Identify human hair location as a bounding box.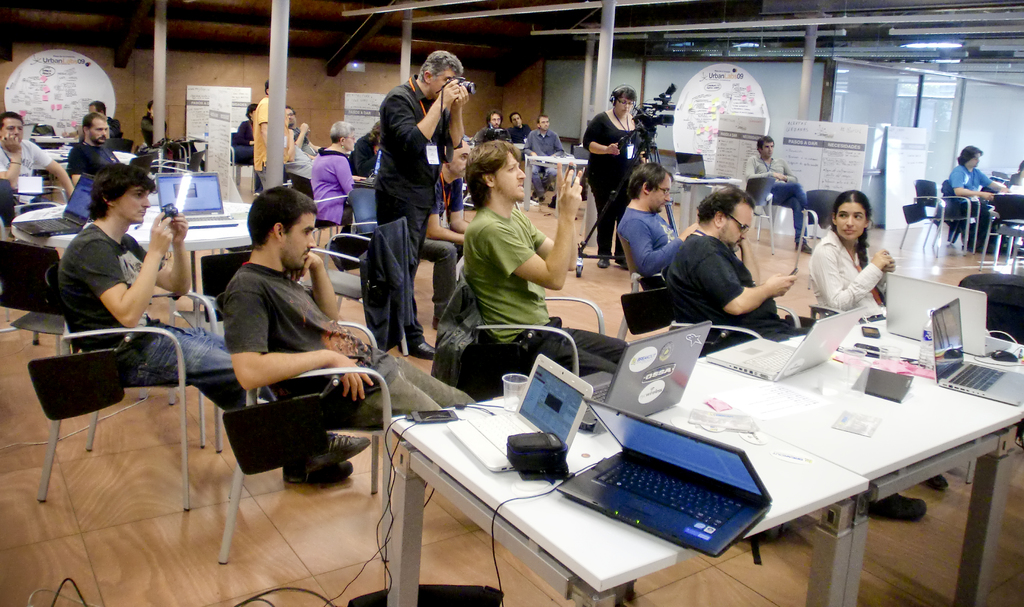
[x1=538, y1=113, x2=548, y2=125].
